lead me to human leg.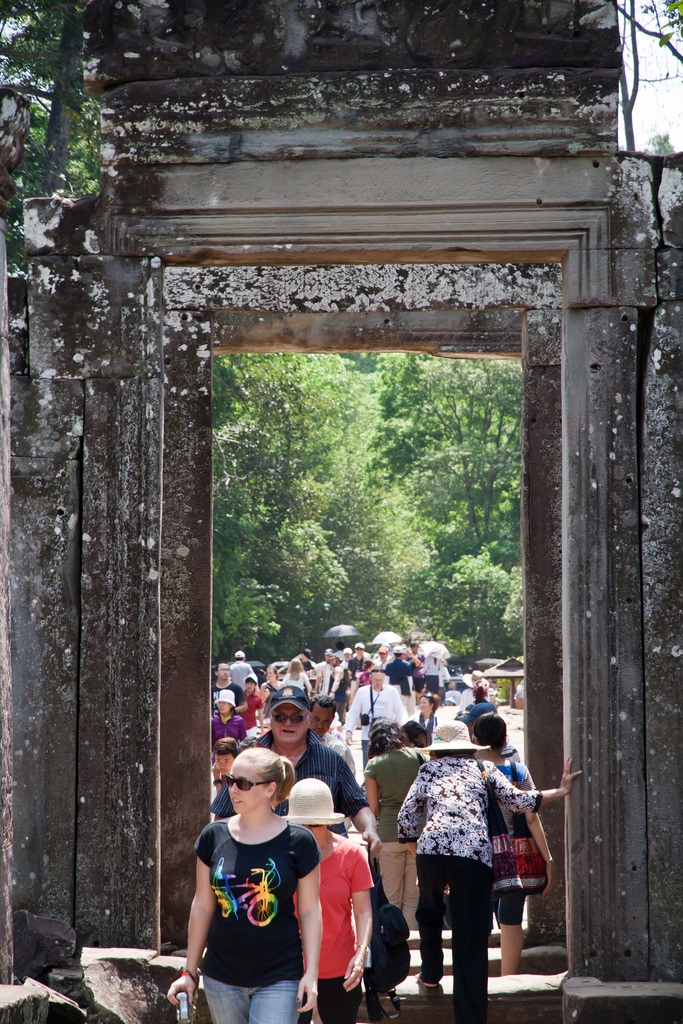
Lead to 312:961:361:1023.
